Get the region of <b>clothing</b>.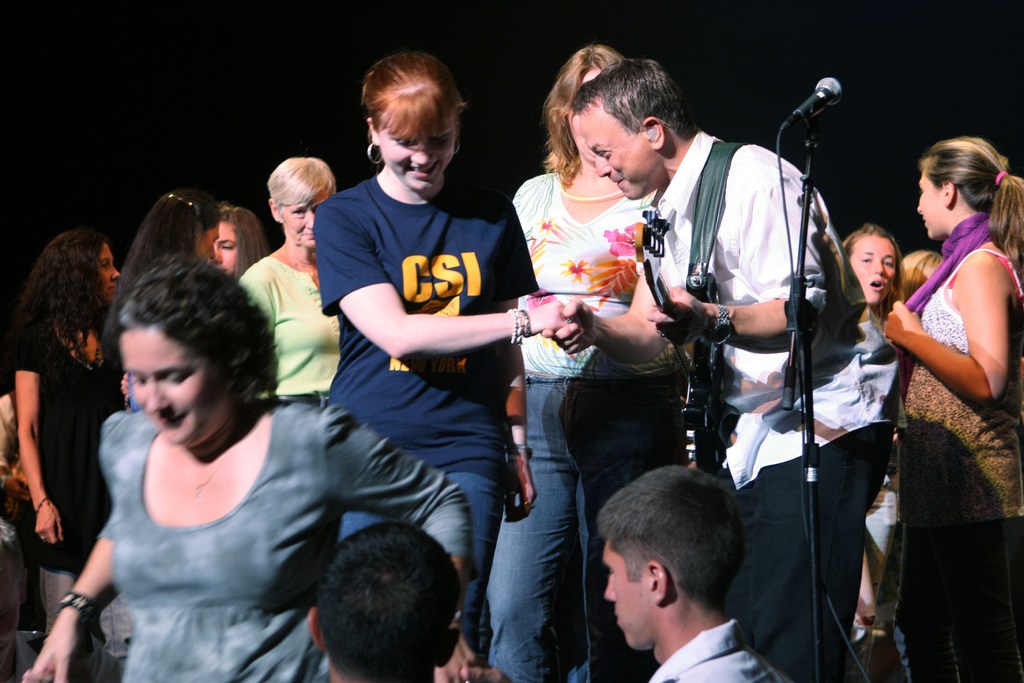
[638,133,900,493].
